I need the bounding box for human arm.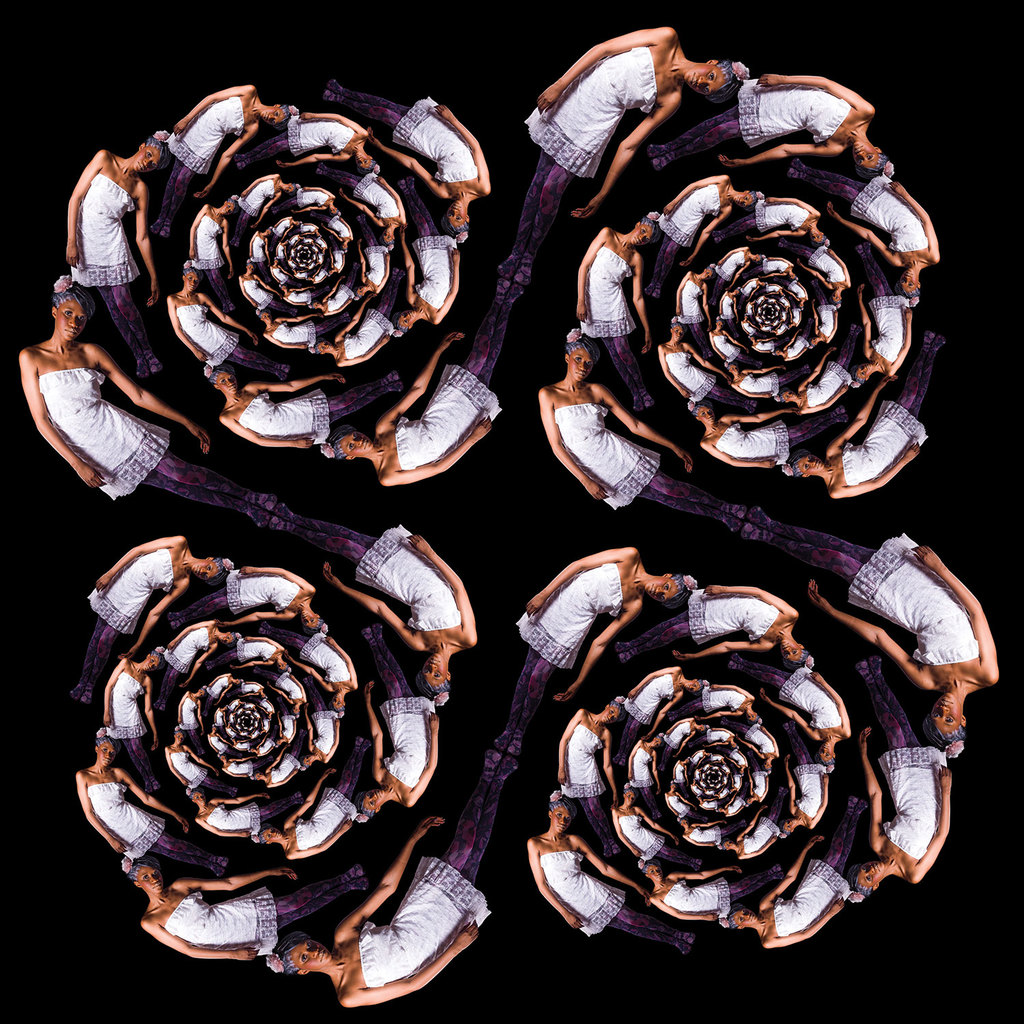
Here it is: rect(741, 365, 780, 375).
